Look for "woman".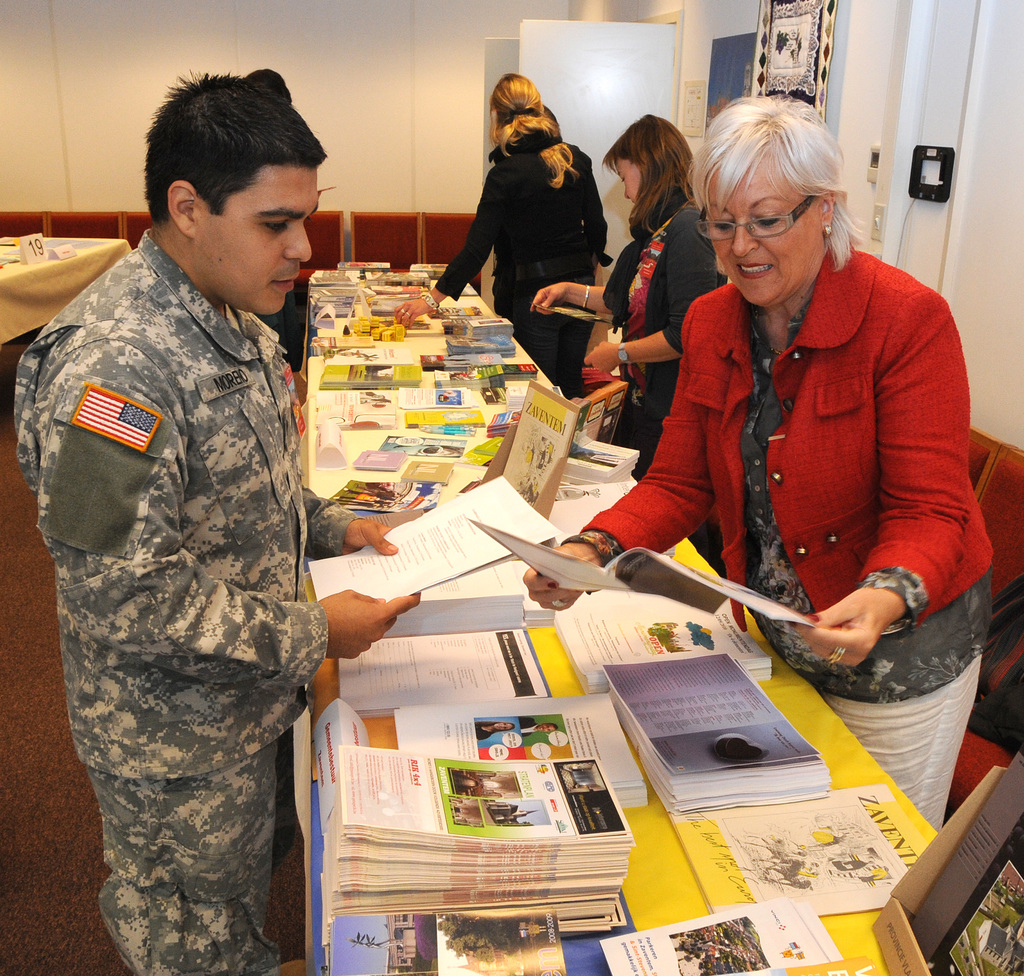
Found: crop(392, 74, 612, 398).
